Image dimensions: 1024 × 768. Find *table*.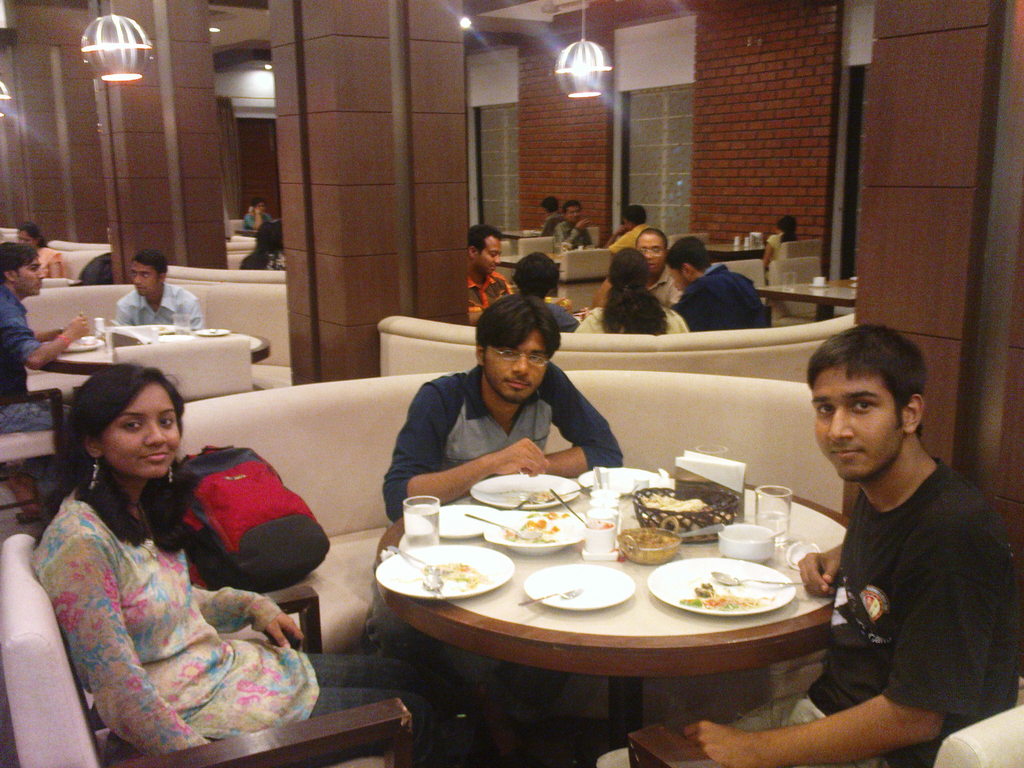
(x1=384, y1=470, x2=858, y2=767).
